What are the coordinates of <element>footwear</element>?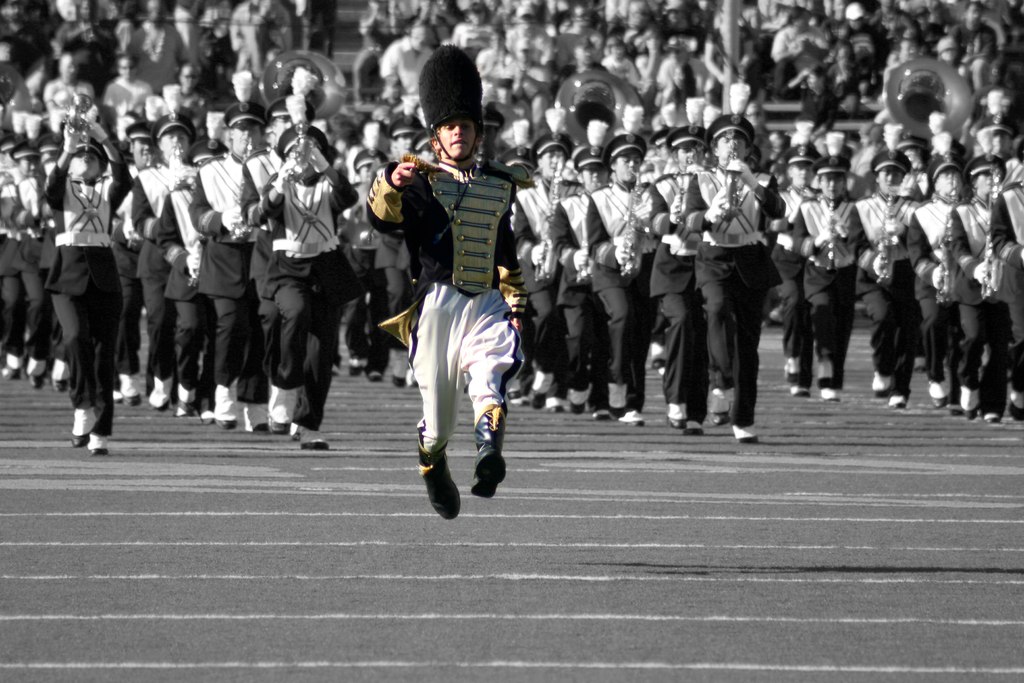
(735, 422, 758, 445).
